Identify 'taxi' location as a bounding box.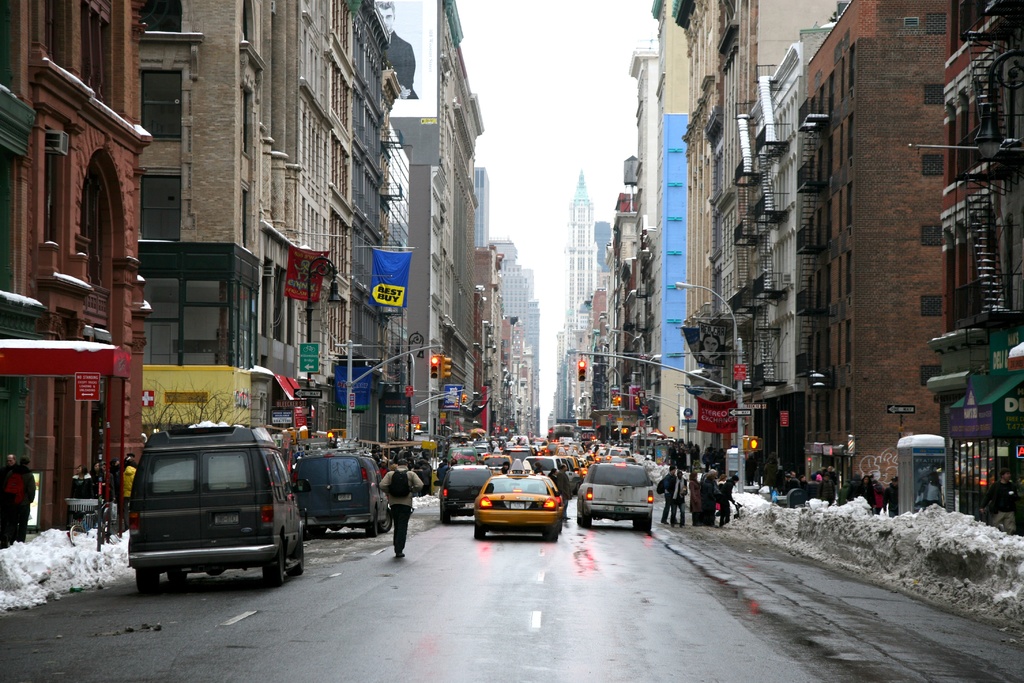
bbox(549, 446, 585, 480).
